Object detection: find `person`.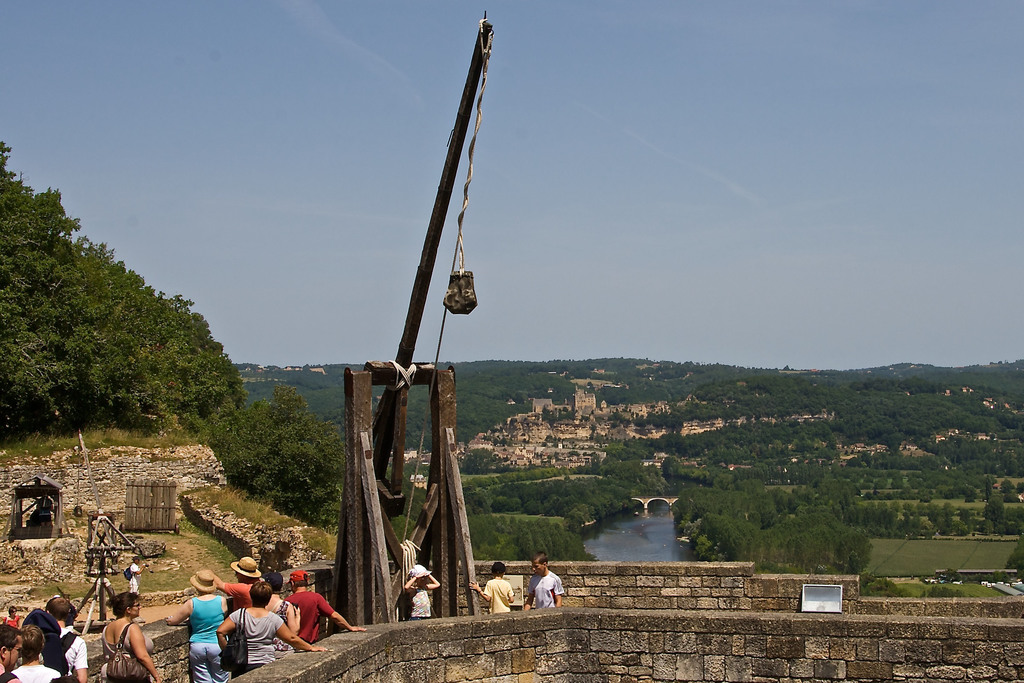
box(523, 550, 565, 611).
